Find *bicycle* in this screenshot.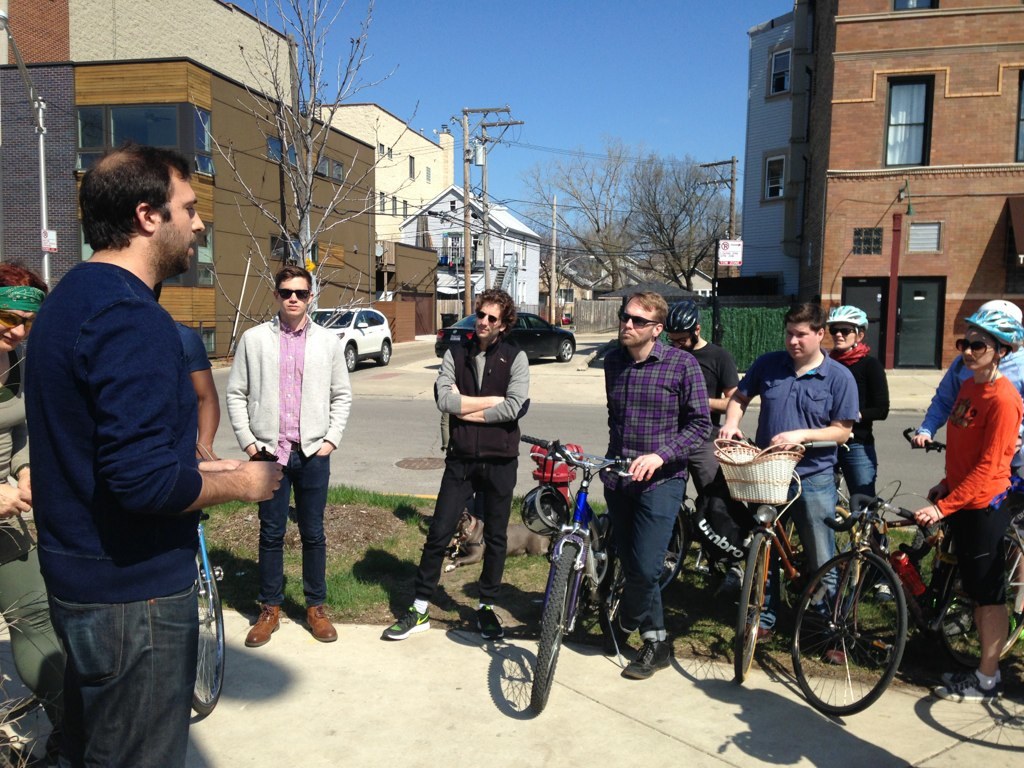
The bounding box for *bicycle* is (706, 427, 850, 691).
